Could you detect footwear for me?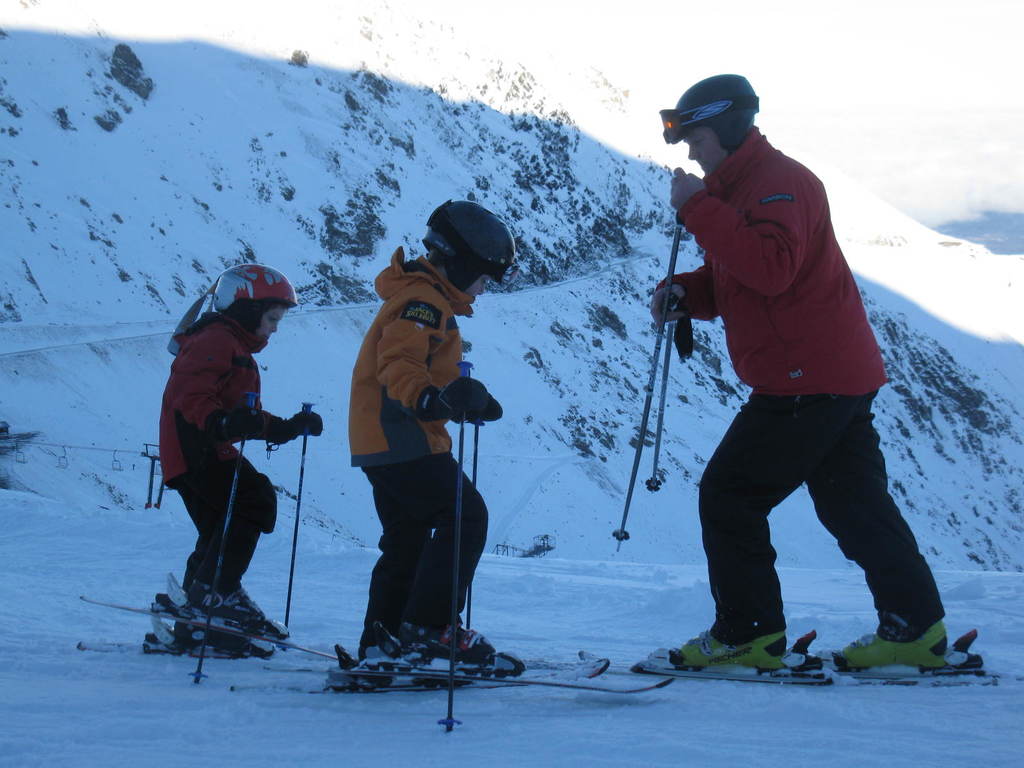
Detection result: bbox=(832, 611, 945, 666).
